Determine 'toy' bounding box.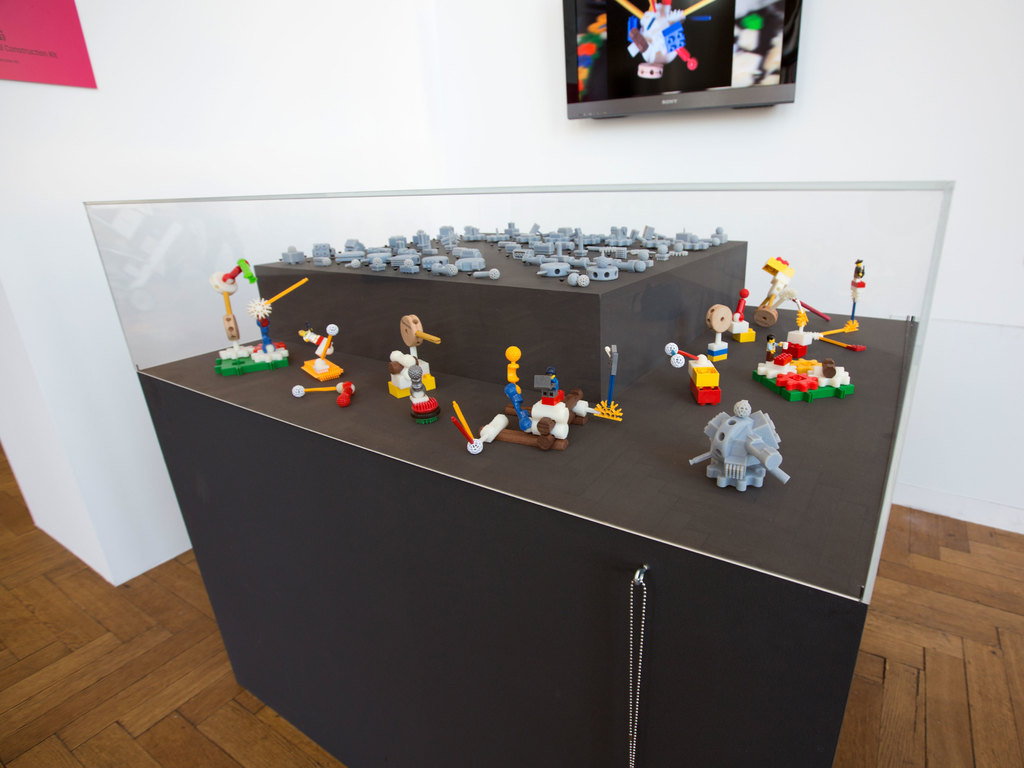
Determined: locate(749, 250, 833, 332).
